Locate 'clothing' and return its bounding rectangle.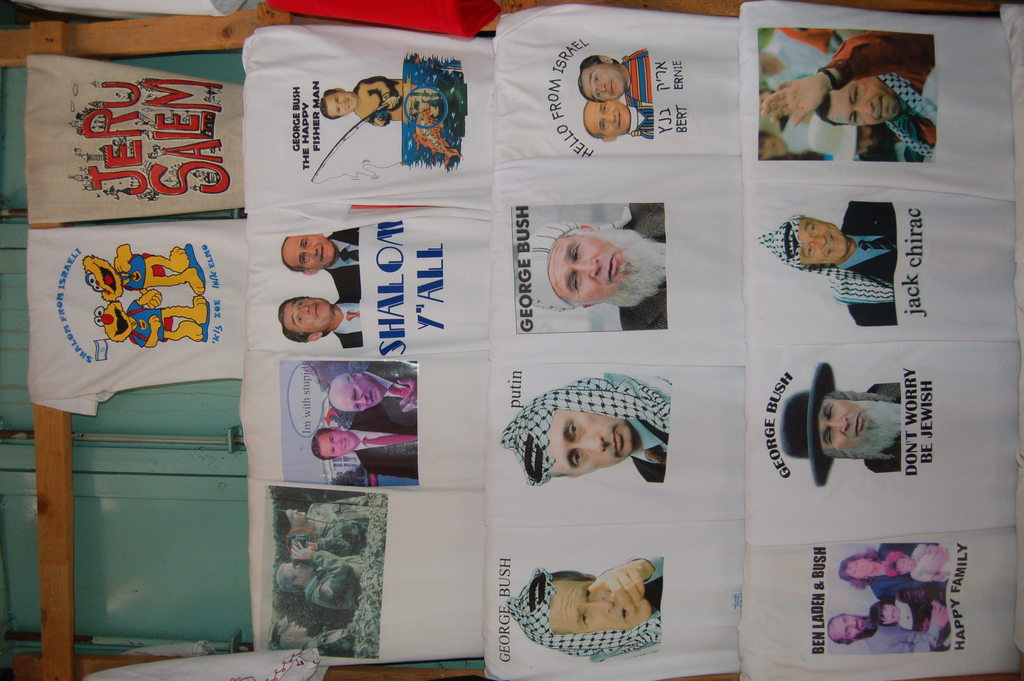
(504, 375, 666, 483).
